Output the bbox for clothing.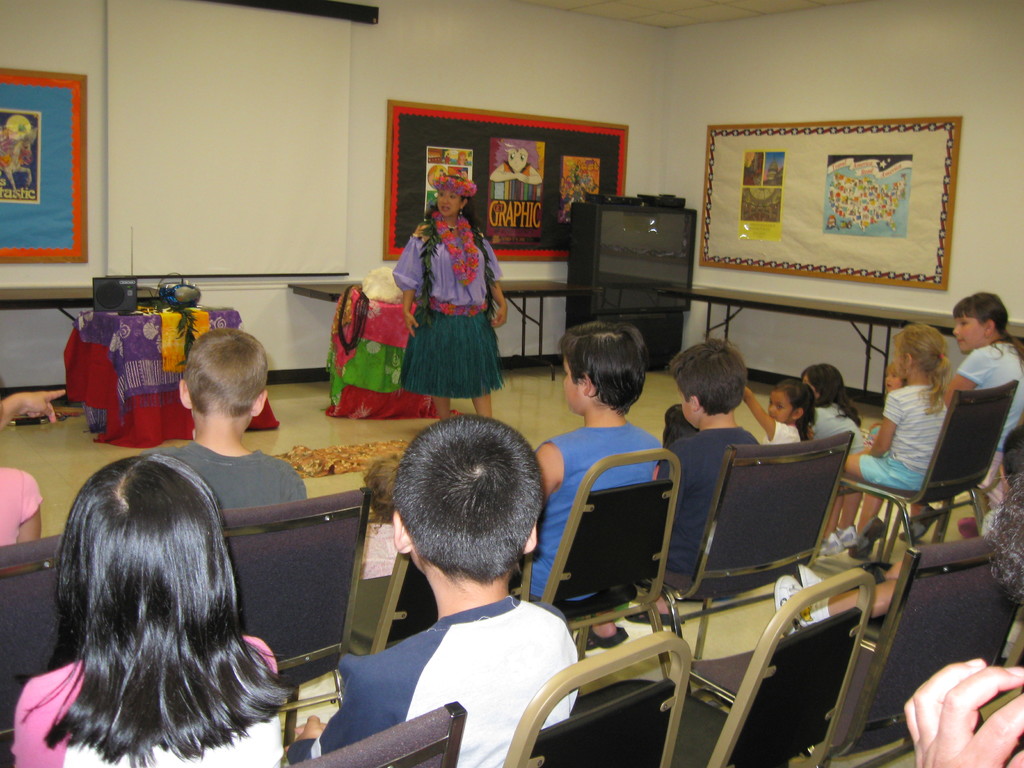
region(951, 341, 1023, 490).
